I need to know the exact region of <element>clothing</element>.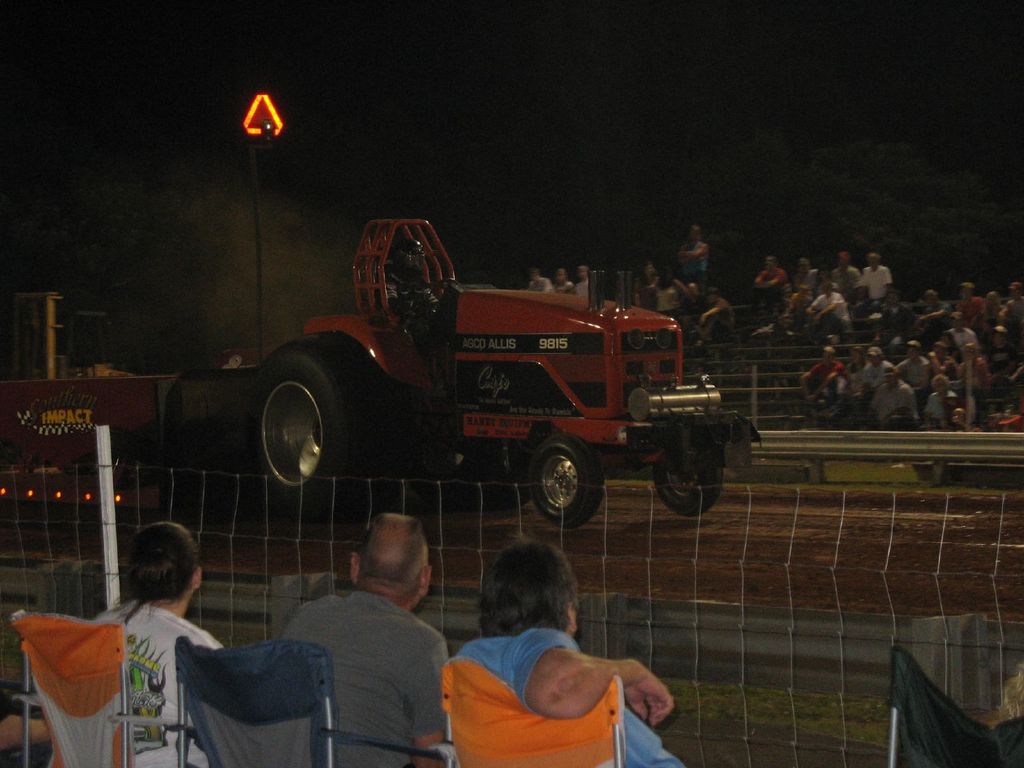
Region: BBox(708, 297, 737, 340).
